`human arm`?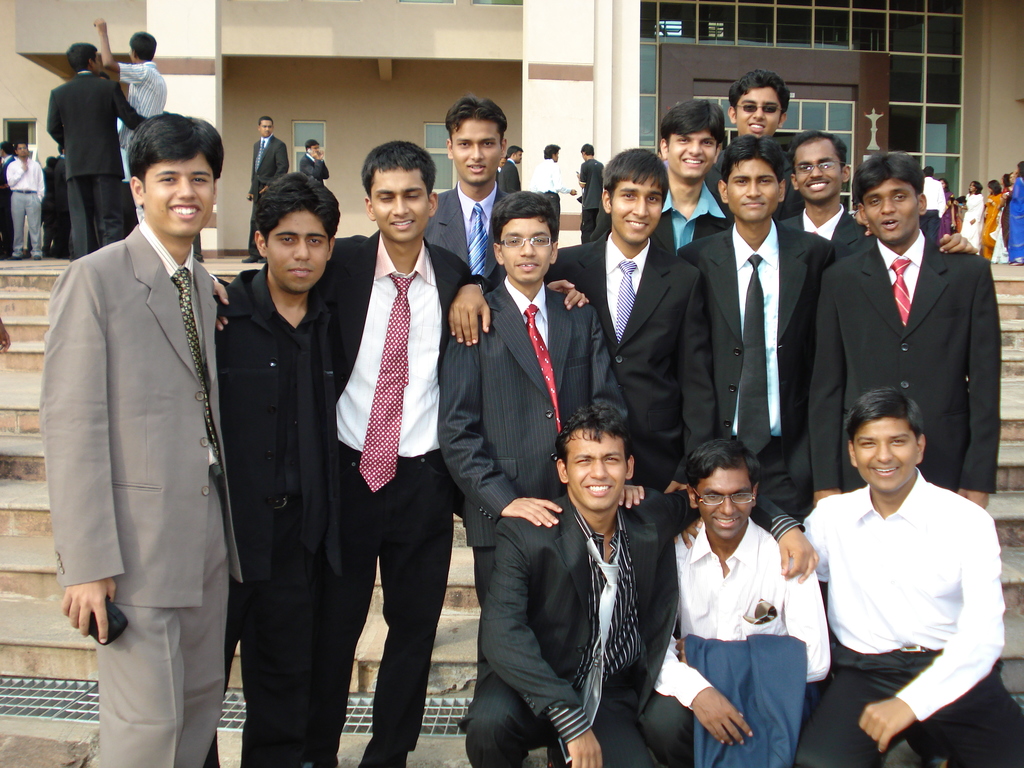
box(257, 141, 289, 193)
